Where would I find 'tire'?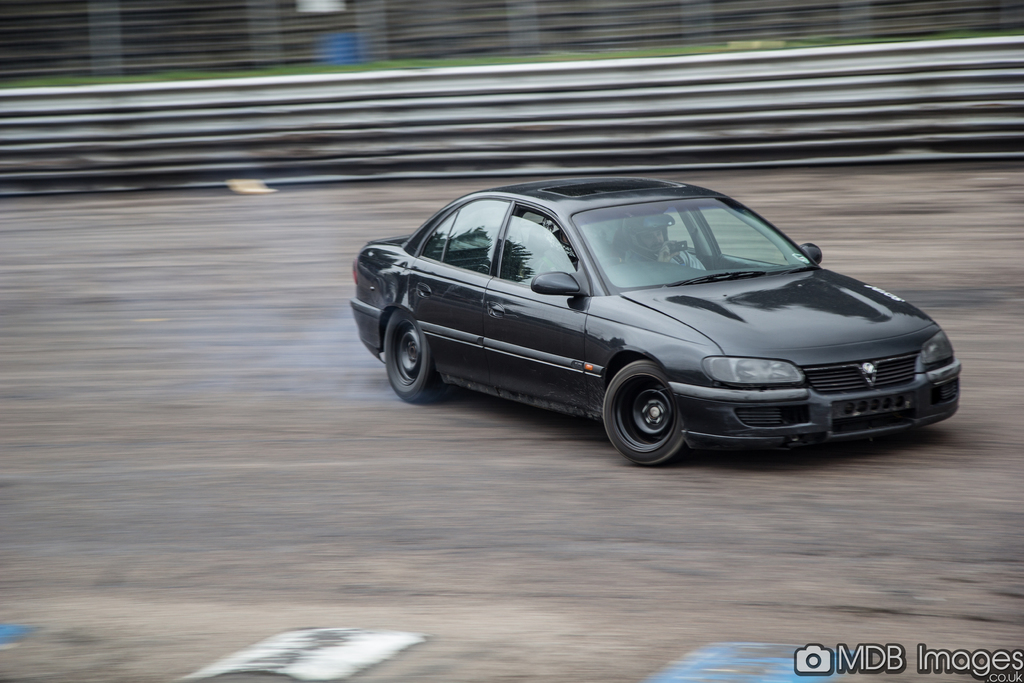
At (385,309,450,402).
